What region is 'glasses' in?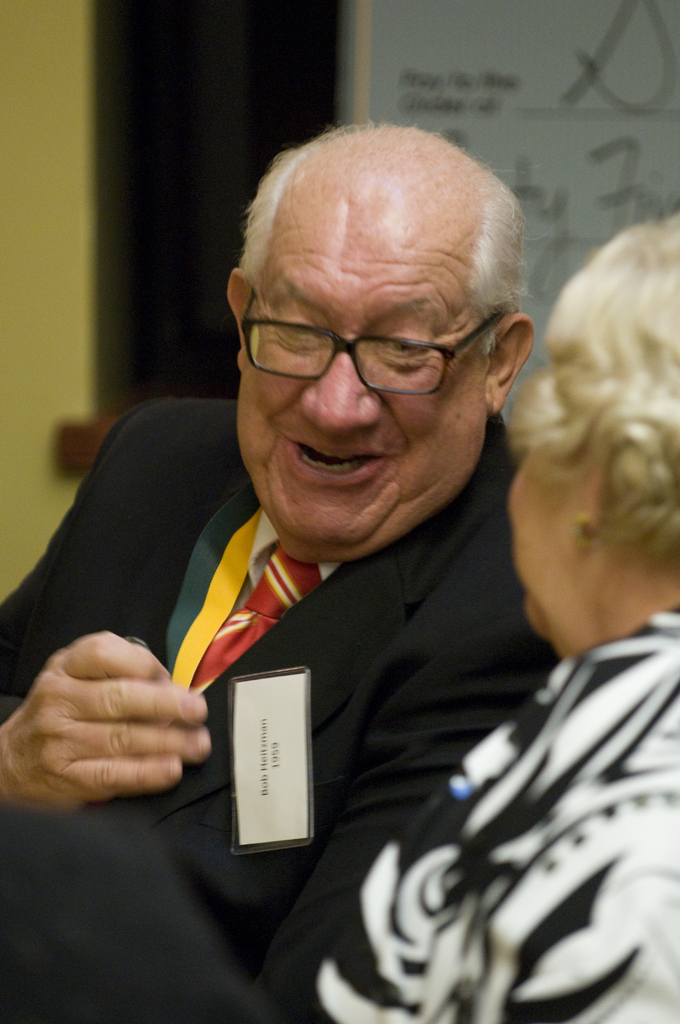
l=243, t=297, r=519, b=390.
